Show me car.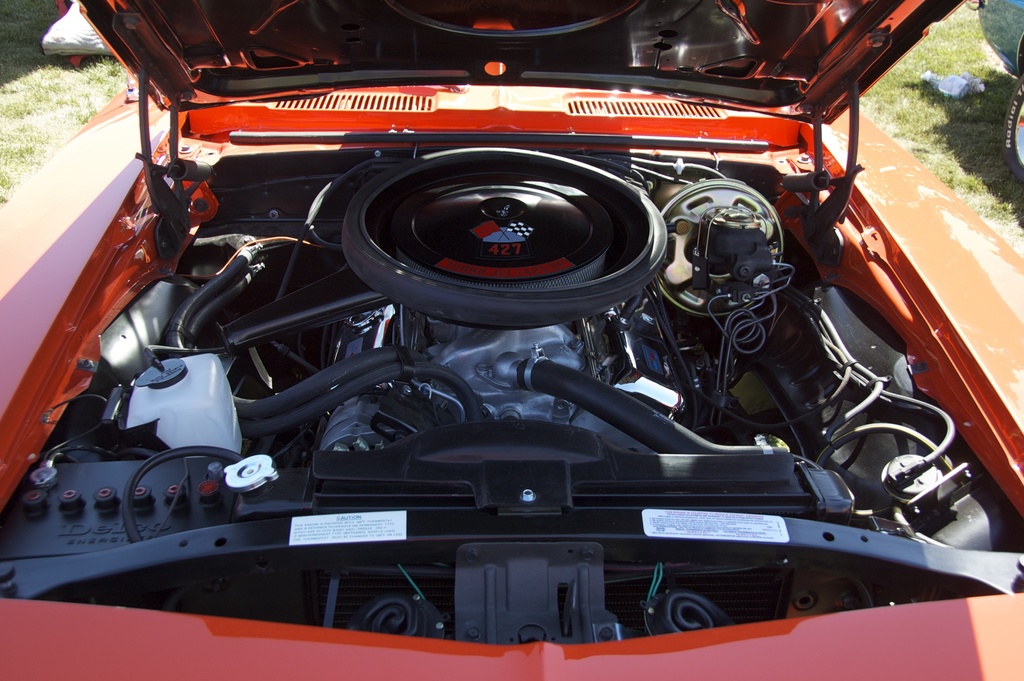
car is here: (34,0,967,680).
